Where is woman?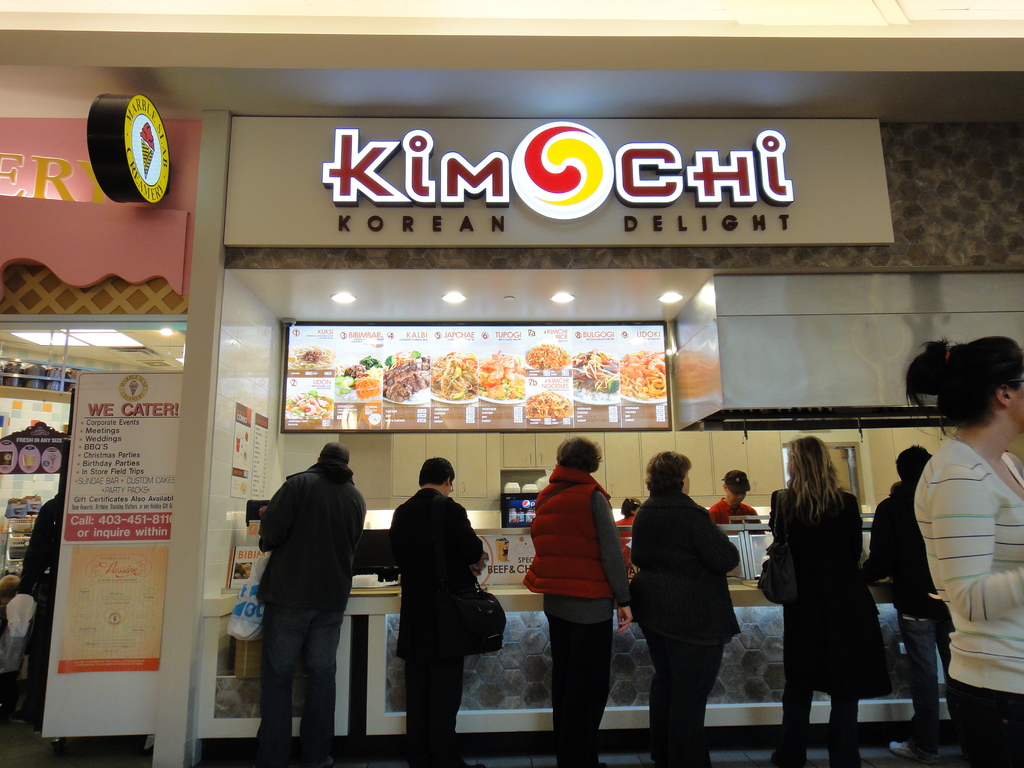
box=[895, 337, 1023, 732].
